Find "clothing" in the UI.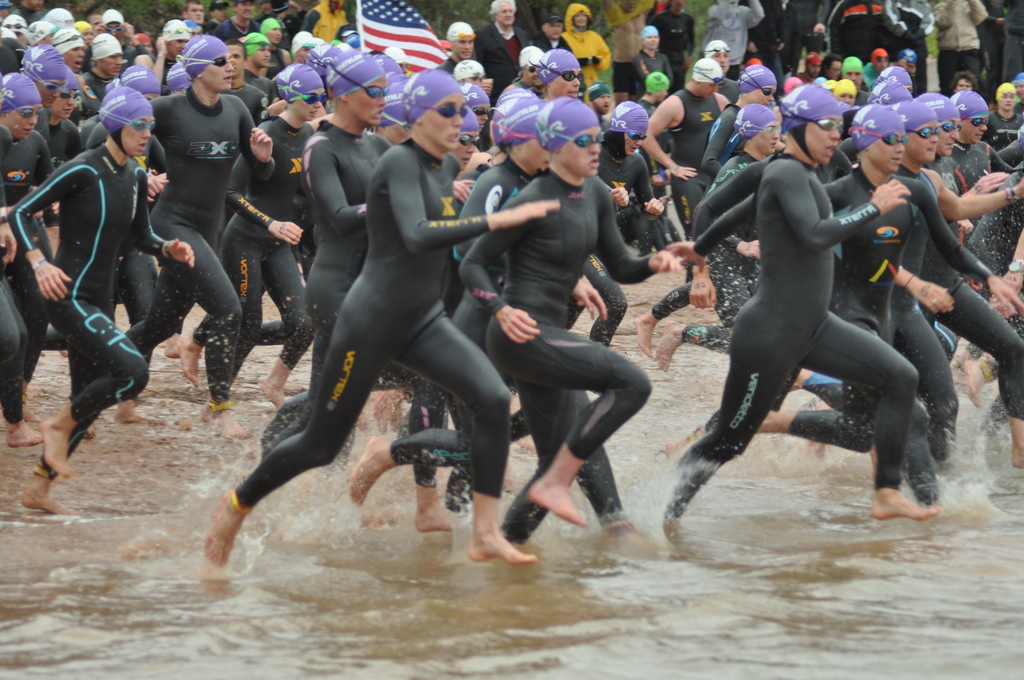
UI element at select_region(238, 26, 261, 55).
